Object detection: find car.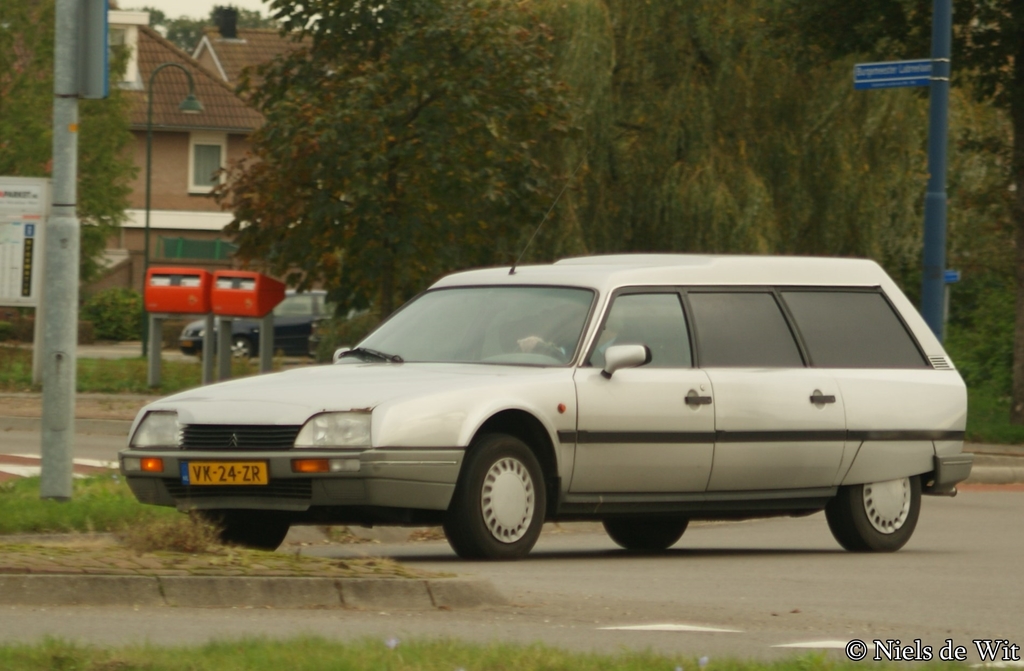
[left=180, top=288, right=335, bottom=362].
